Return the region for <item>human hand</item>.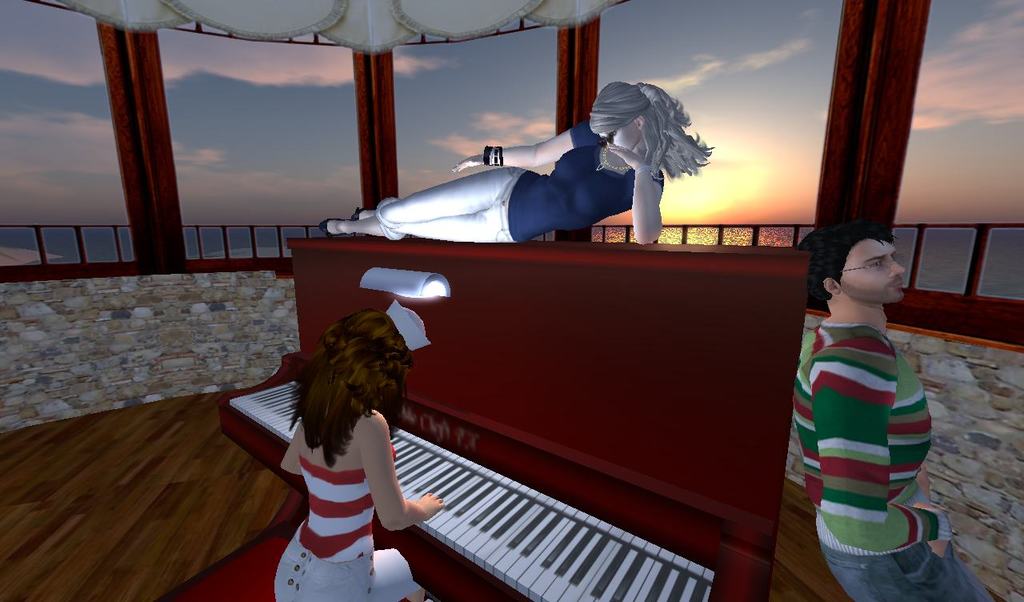
left=914, top=468, right=934, bottom=496.
